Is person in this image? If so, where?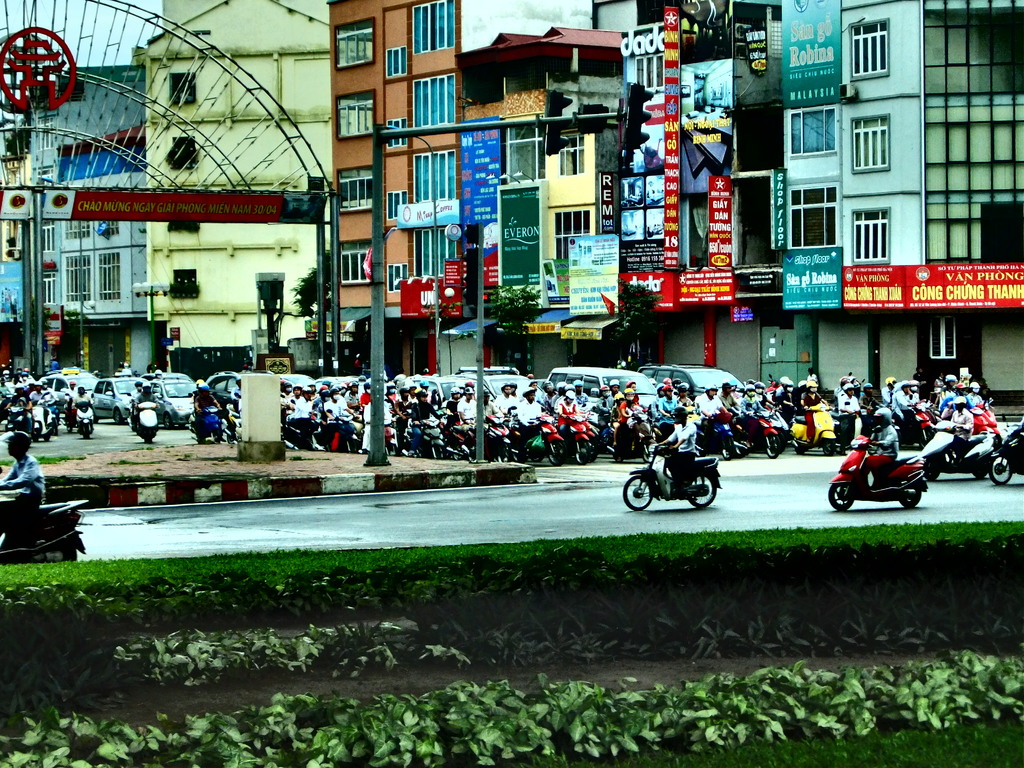
Yes, at bbox(193, 383, 223, 413).
